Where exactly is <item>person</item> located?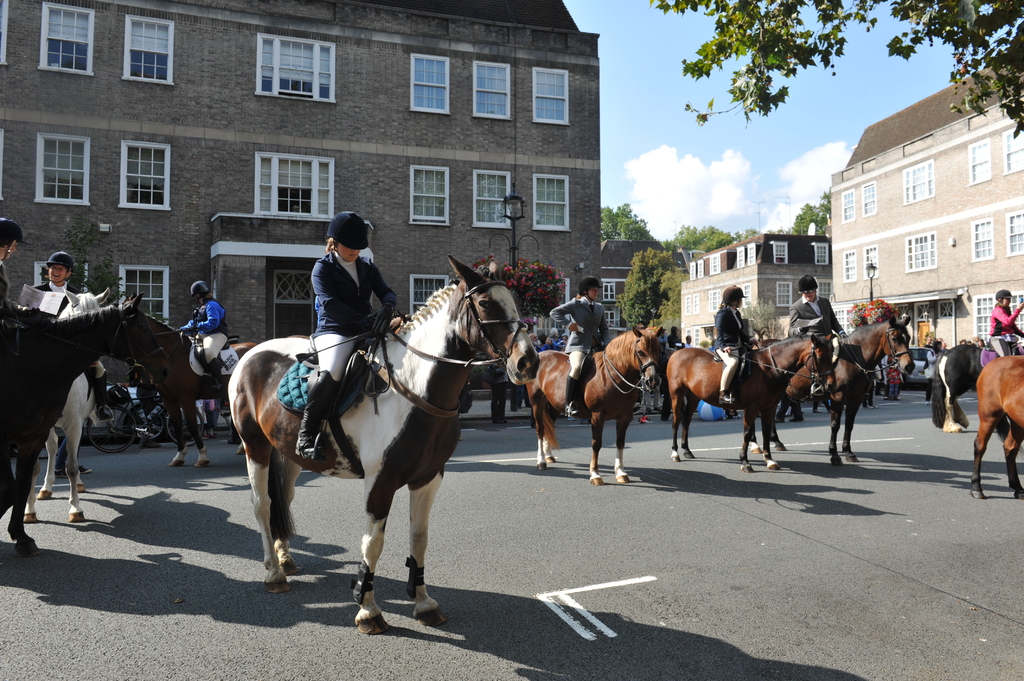
Its bounding box is Rect(781, 264, 839, 384).
